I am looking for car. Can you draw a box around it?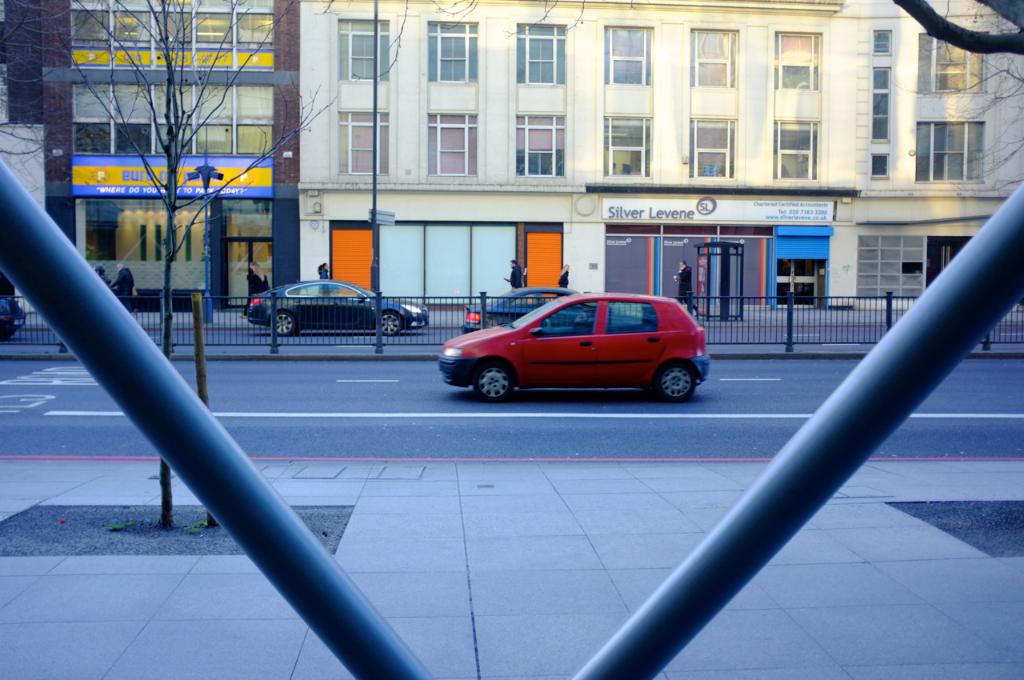
Sure, the bounding box is crop(247, 278, 431, 338).
